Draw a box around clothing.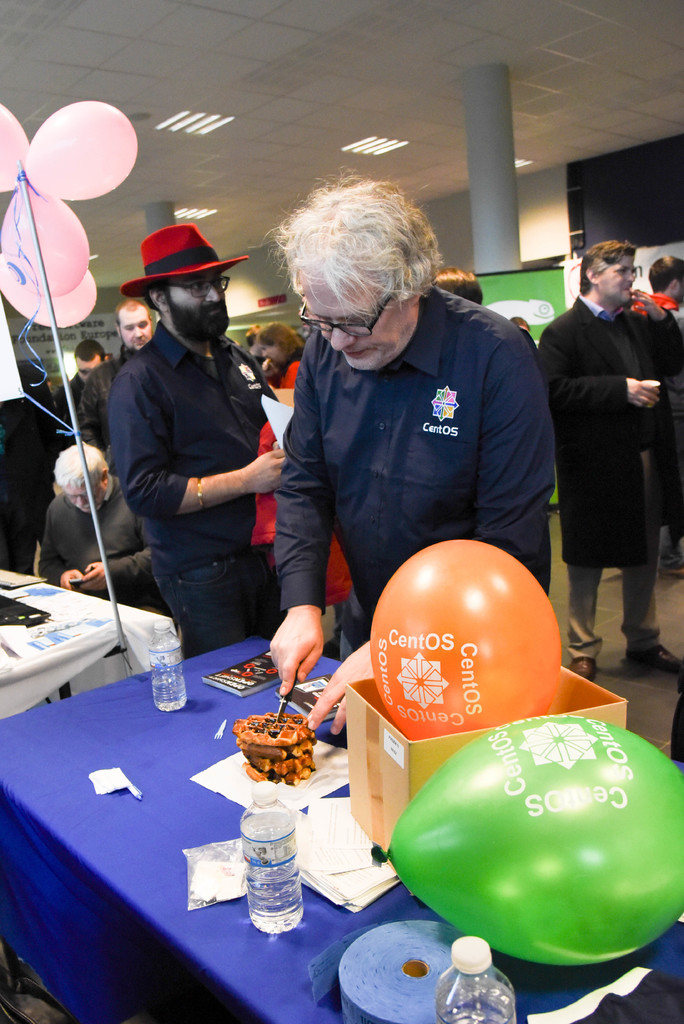
(x1=245, y1=352, x2=362, y2=659).
